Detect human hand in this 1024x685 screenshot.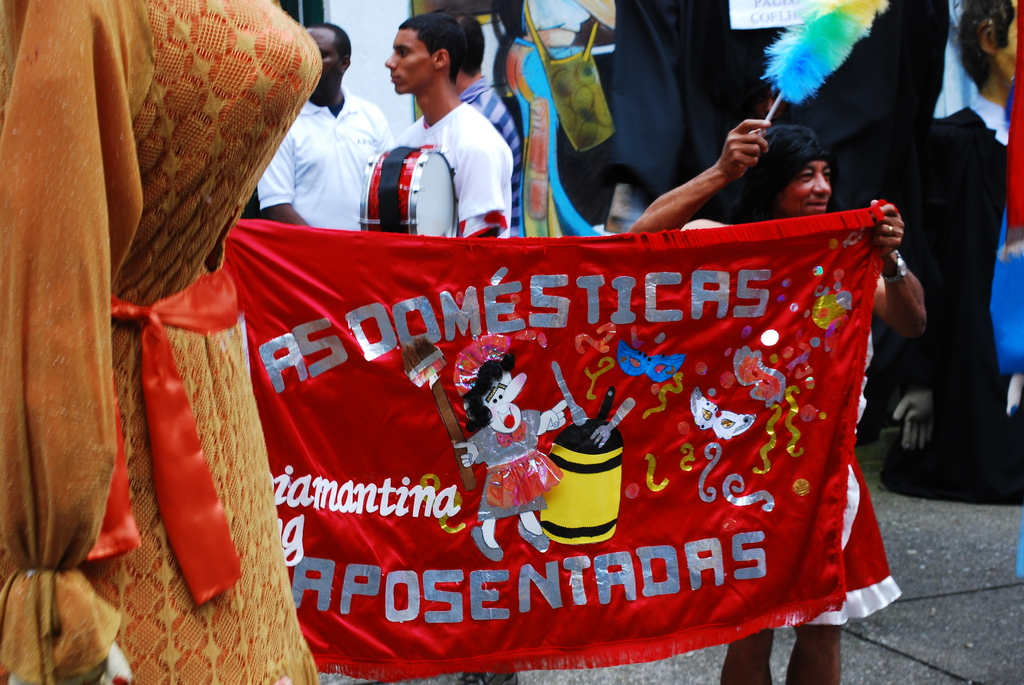
Detection: 541:398:570:433.
